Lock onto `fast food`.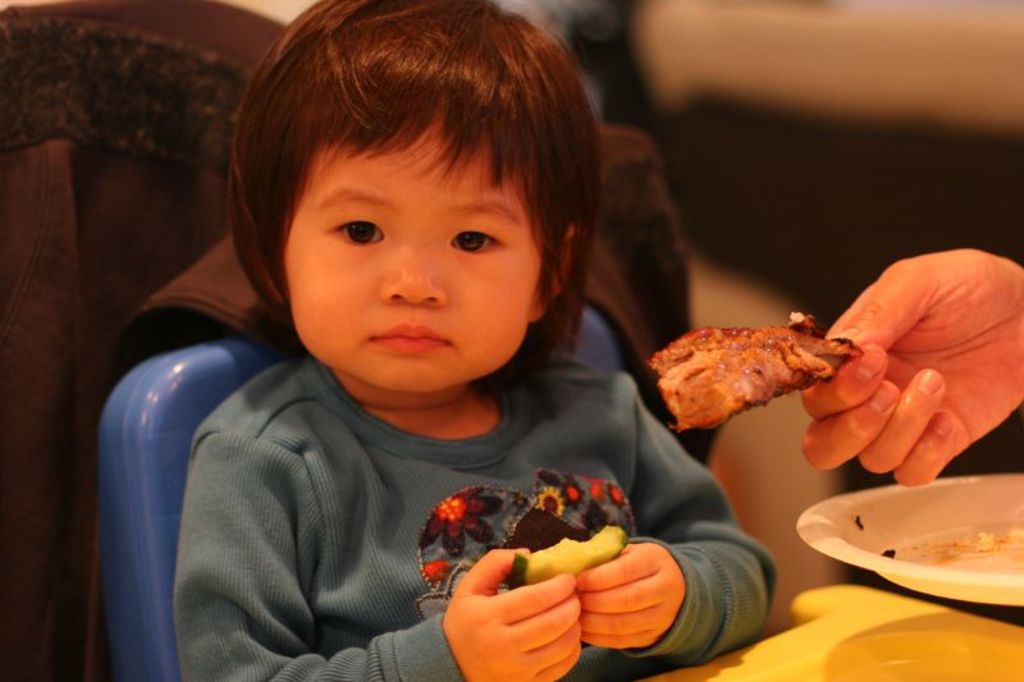
Locked: BBox(632, 316, 893, 461).
